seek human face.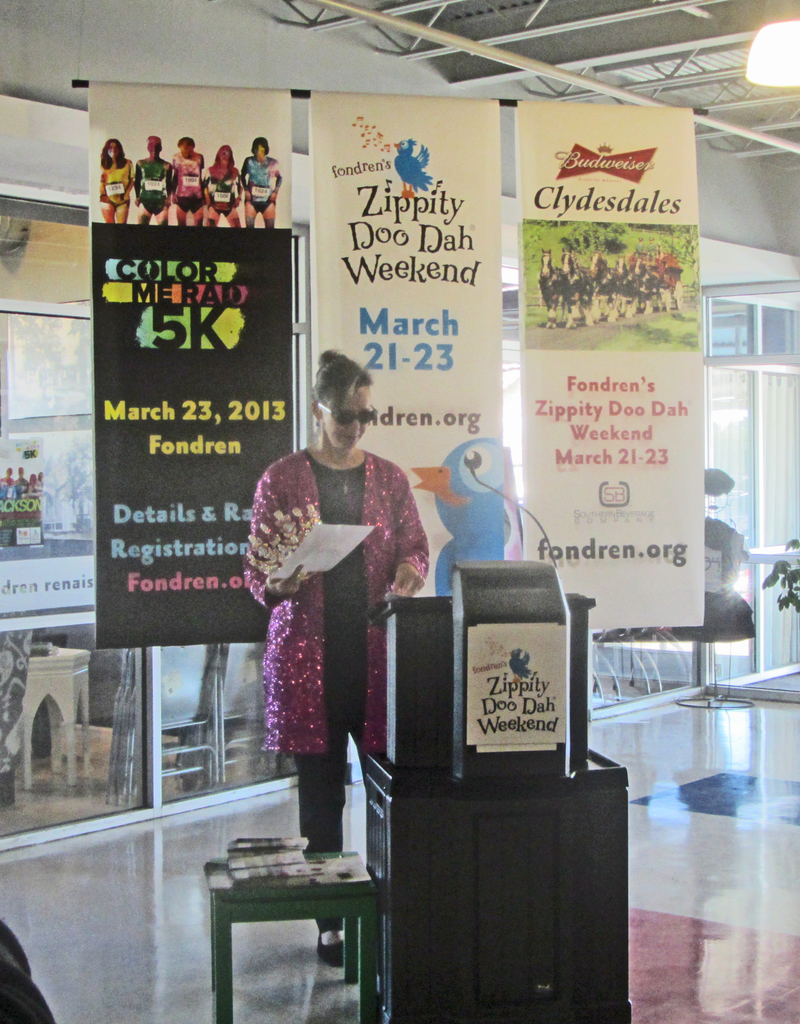
l=107, t=141, r=121, b=158.
